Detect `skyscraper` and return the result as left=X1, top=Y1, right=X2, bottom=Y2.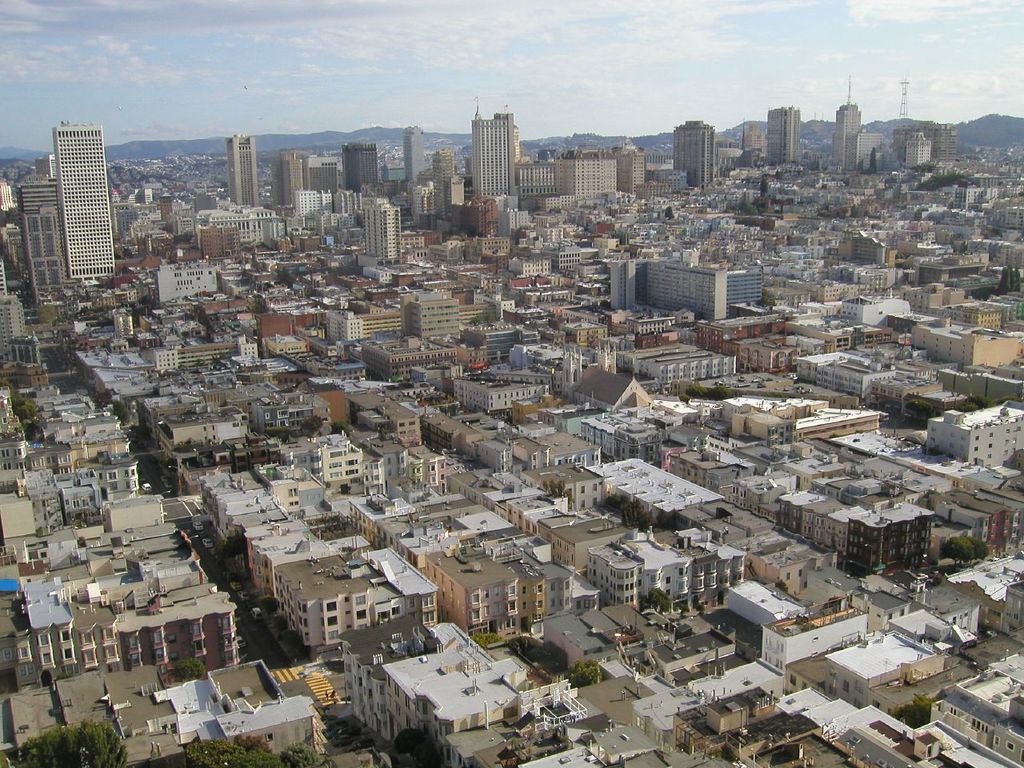
left=769, top=107, right=805, bottom=167.
